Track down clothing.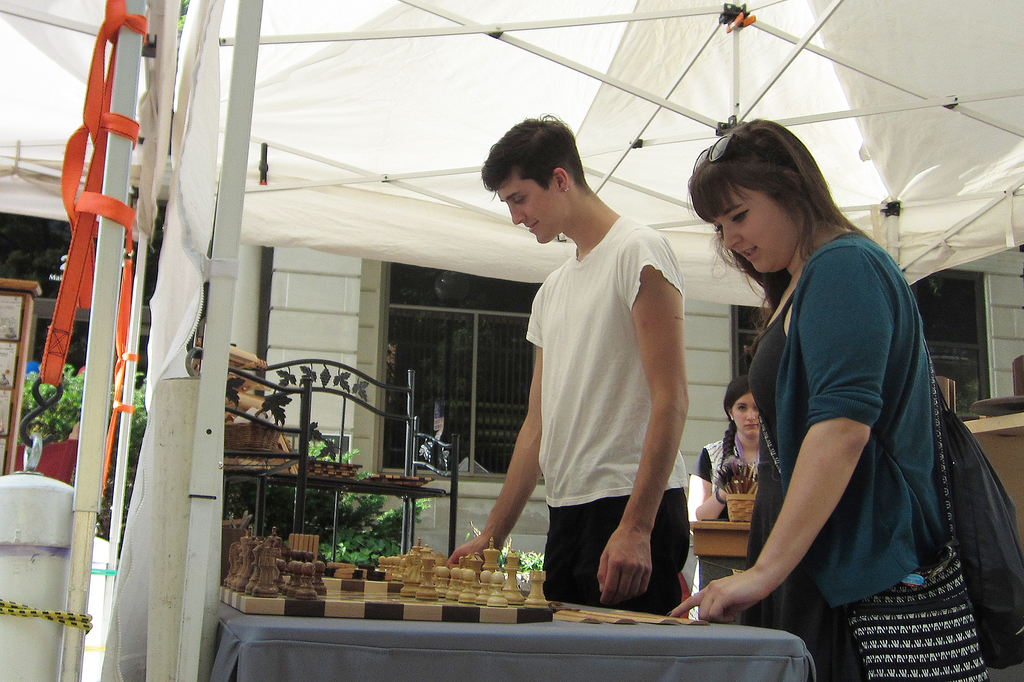
Tracked to <box>506,185,683,583</box>.
